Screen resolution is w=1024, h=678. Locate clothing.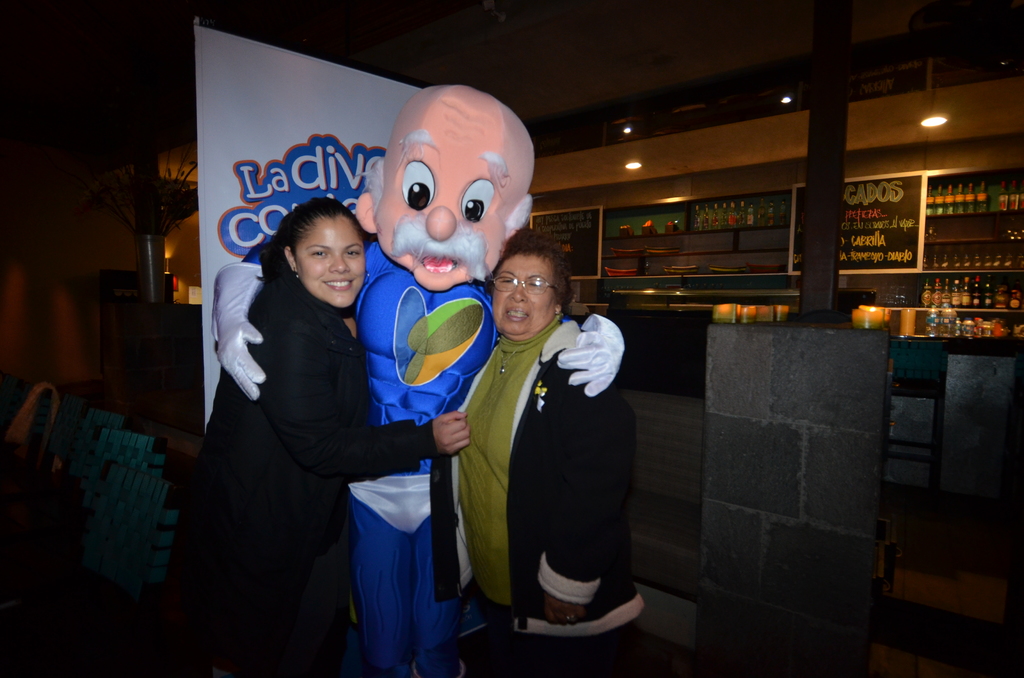
bbox(175, 268, 432, 677).
